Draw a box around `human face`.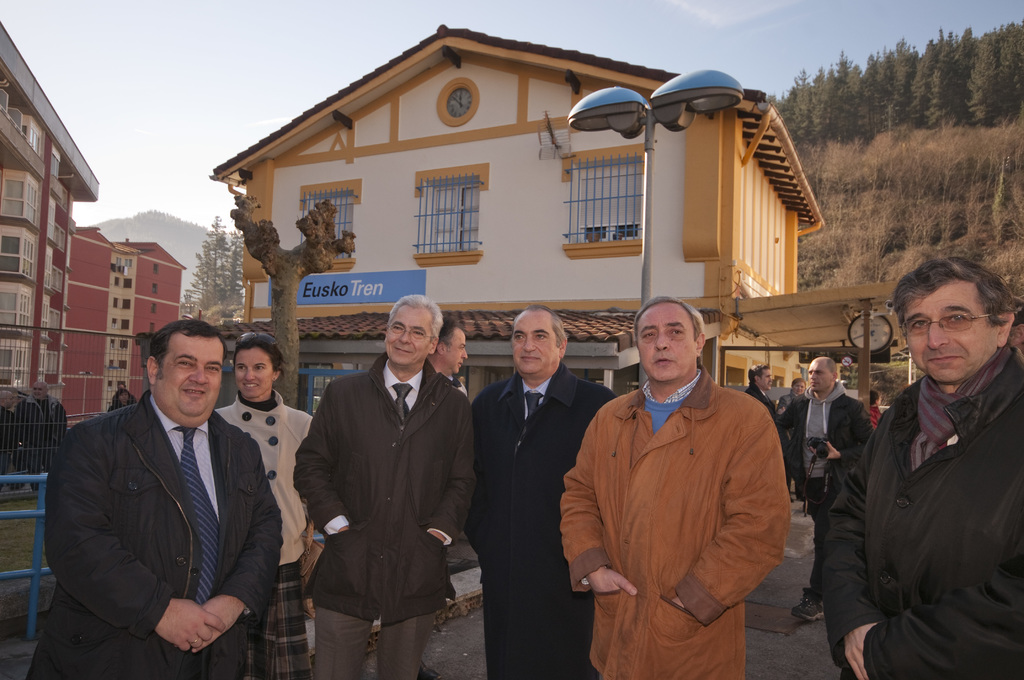
236/346/271/400.
